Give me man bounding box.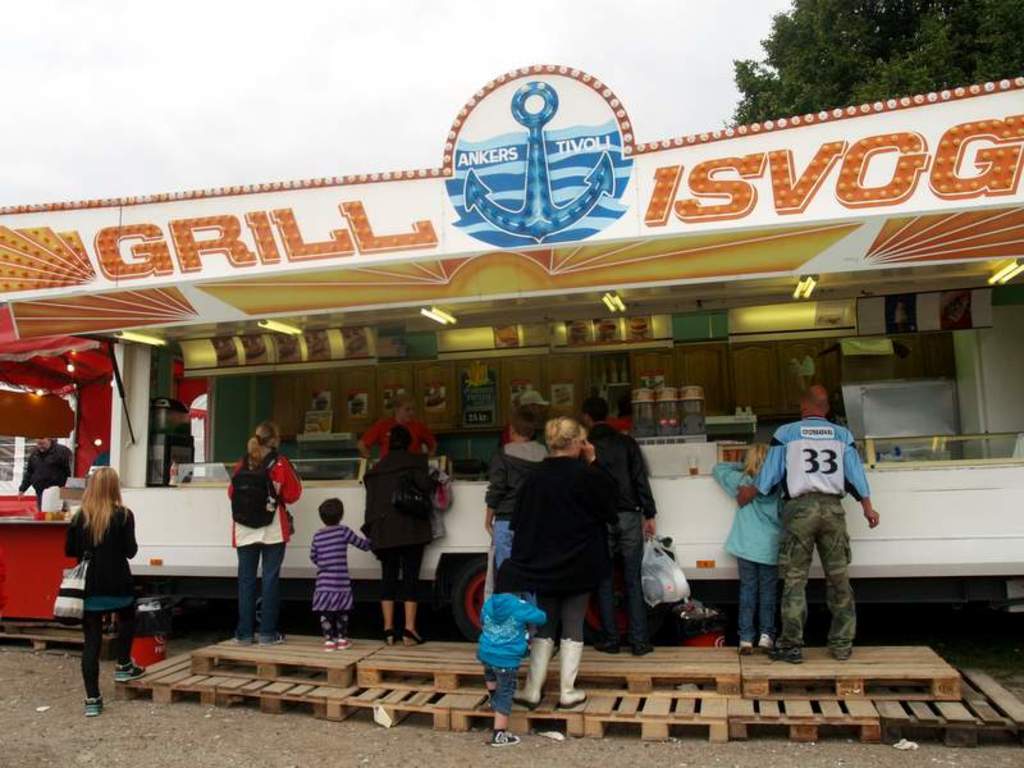
[x1=19, y1=436, x2=72, y2=504].
